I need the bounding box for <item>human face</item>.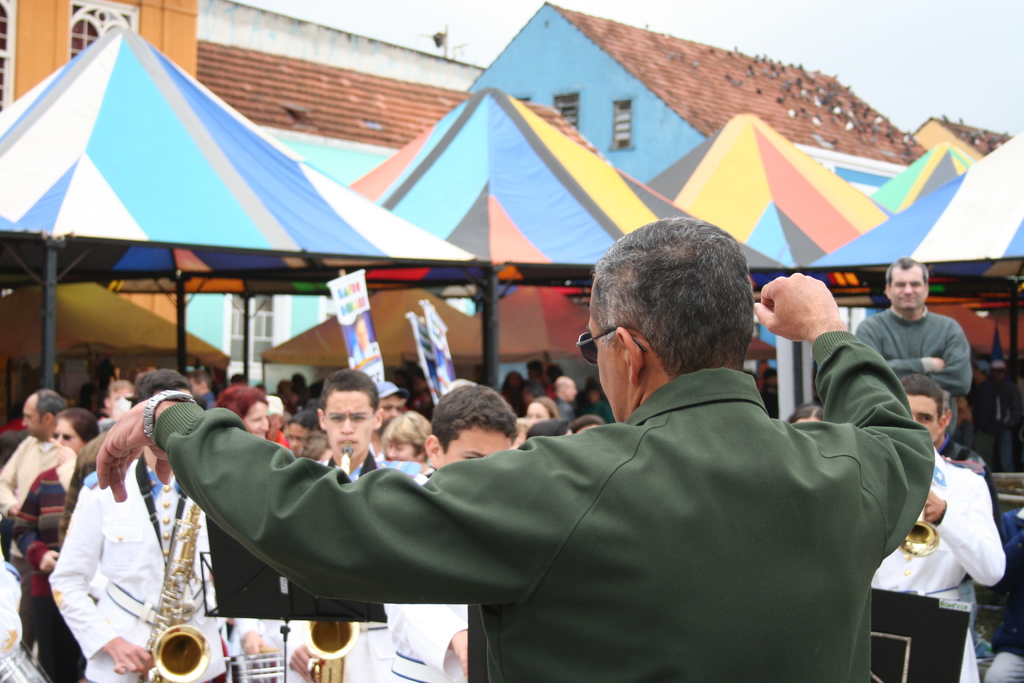
Here it is: (left=22, top=393, right=47, bottom=441).
